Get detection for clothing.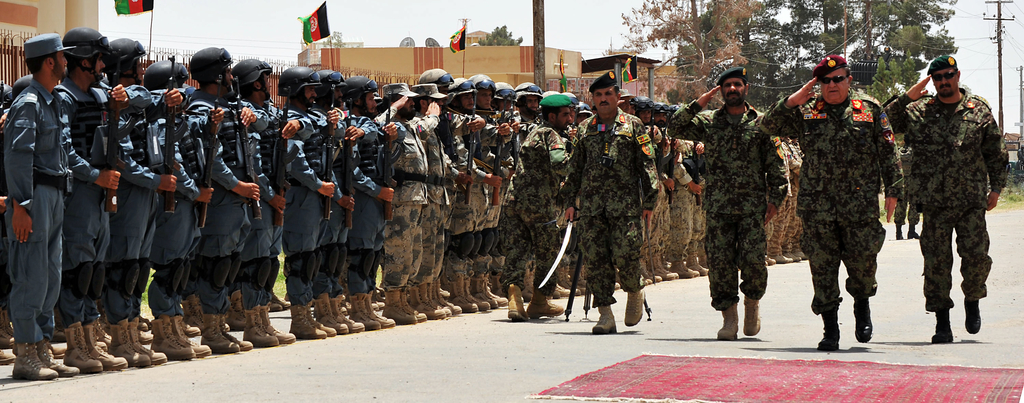
Detection: bbox(883, 73, 1015, 309).
